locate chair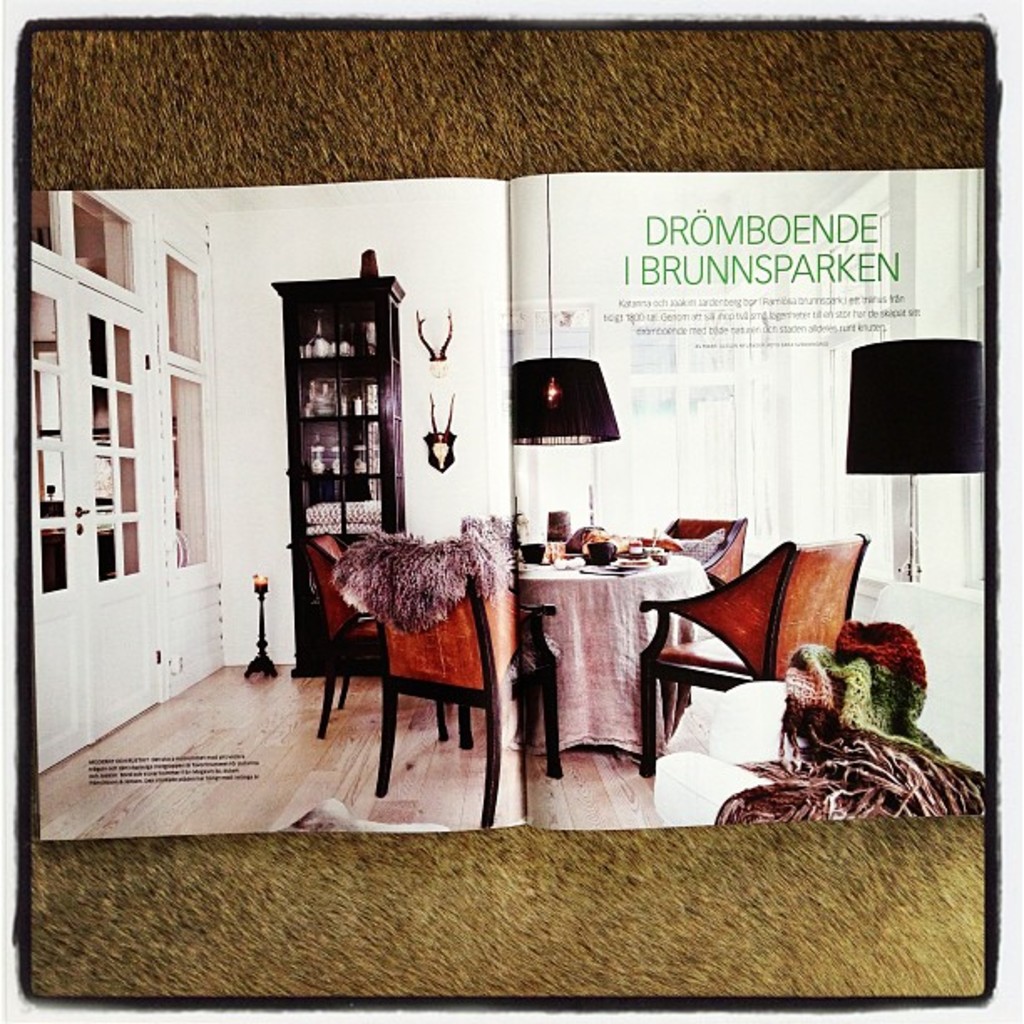
[left=284, top=535, right=448, bottom=741]
